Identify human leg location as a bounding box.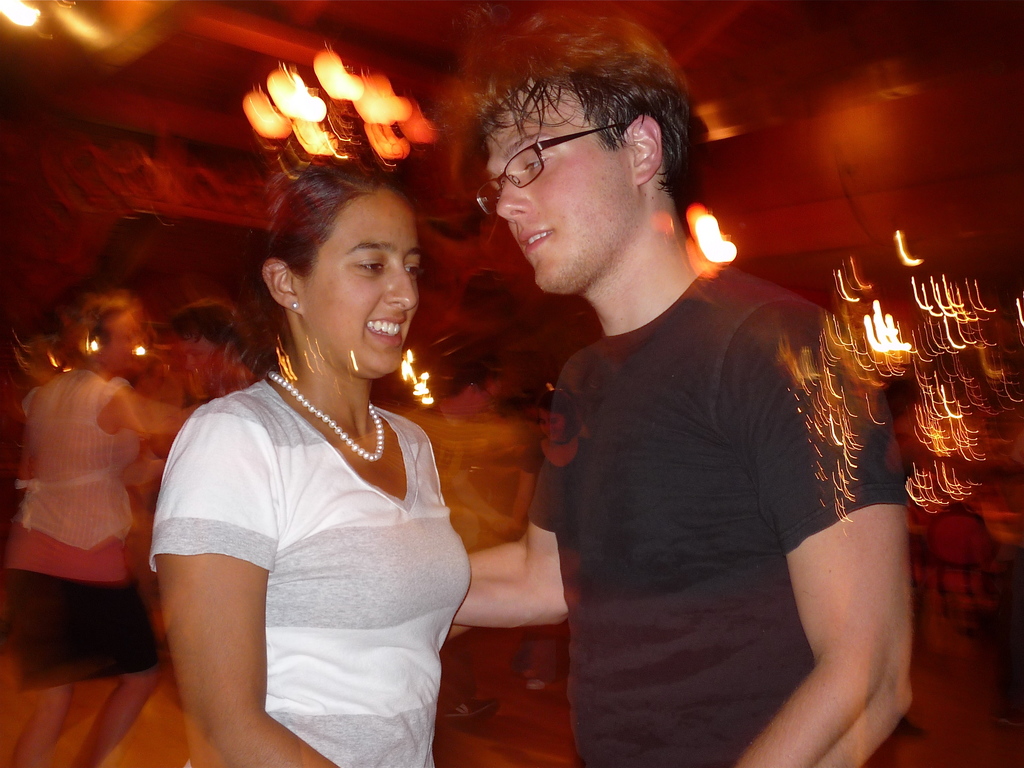
0,582,74,767.
